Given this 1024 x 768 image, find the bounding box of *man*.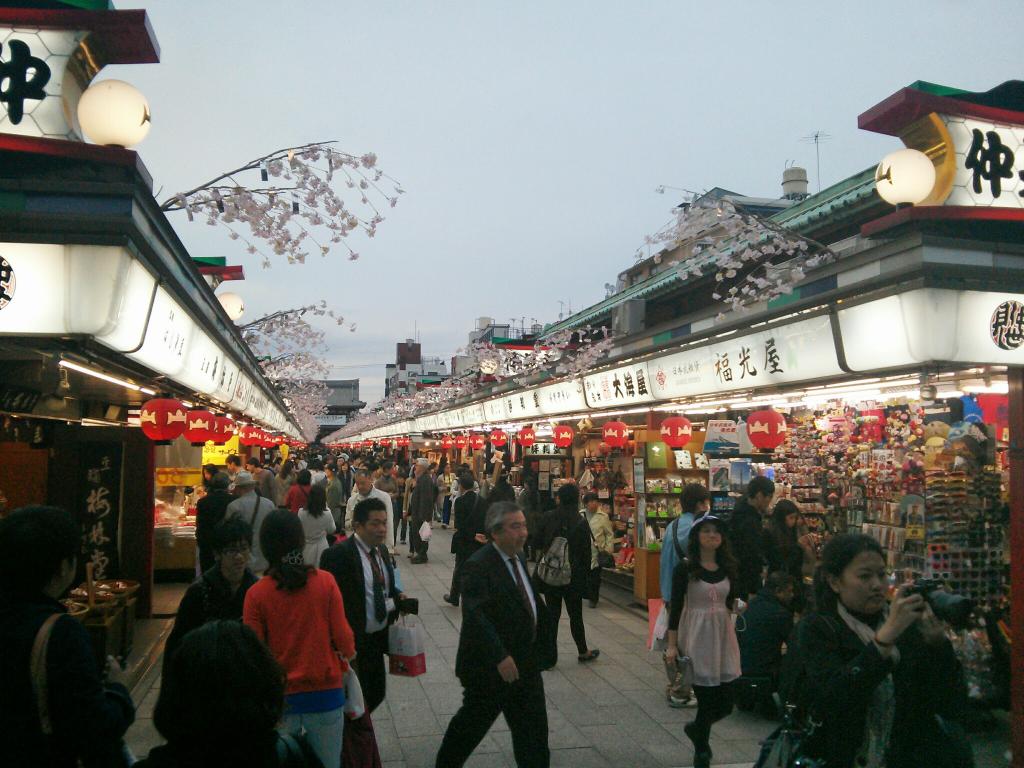
box=[436, 497, 559, 755].
